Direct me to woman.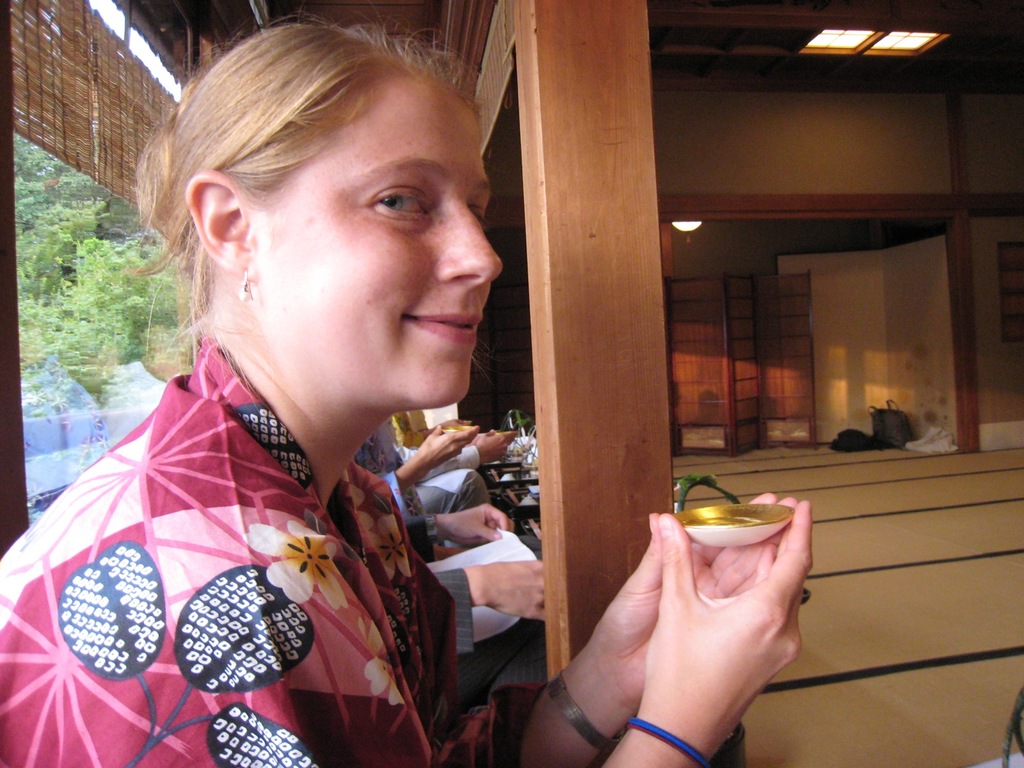
Direction: <region>47, 67, 777, 739</region>.
